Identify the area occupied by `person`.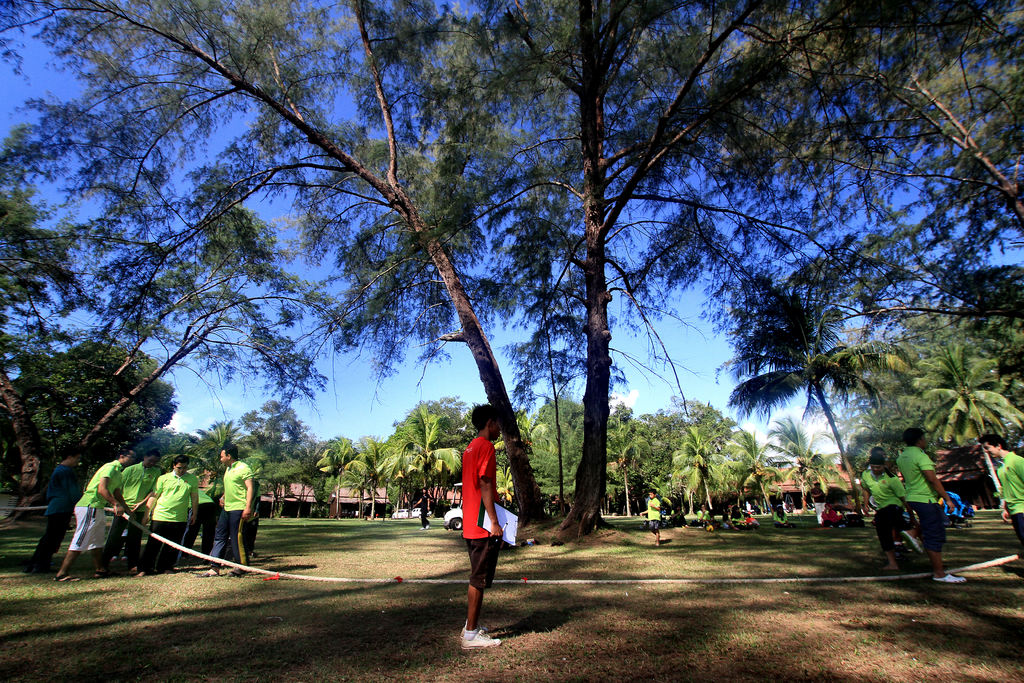
Area: (138, 454, 200, 568).
